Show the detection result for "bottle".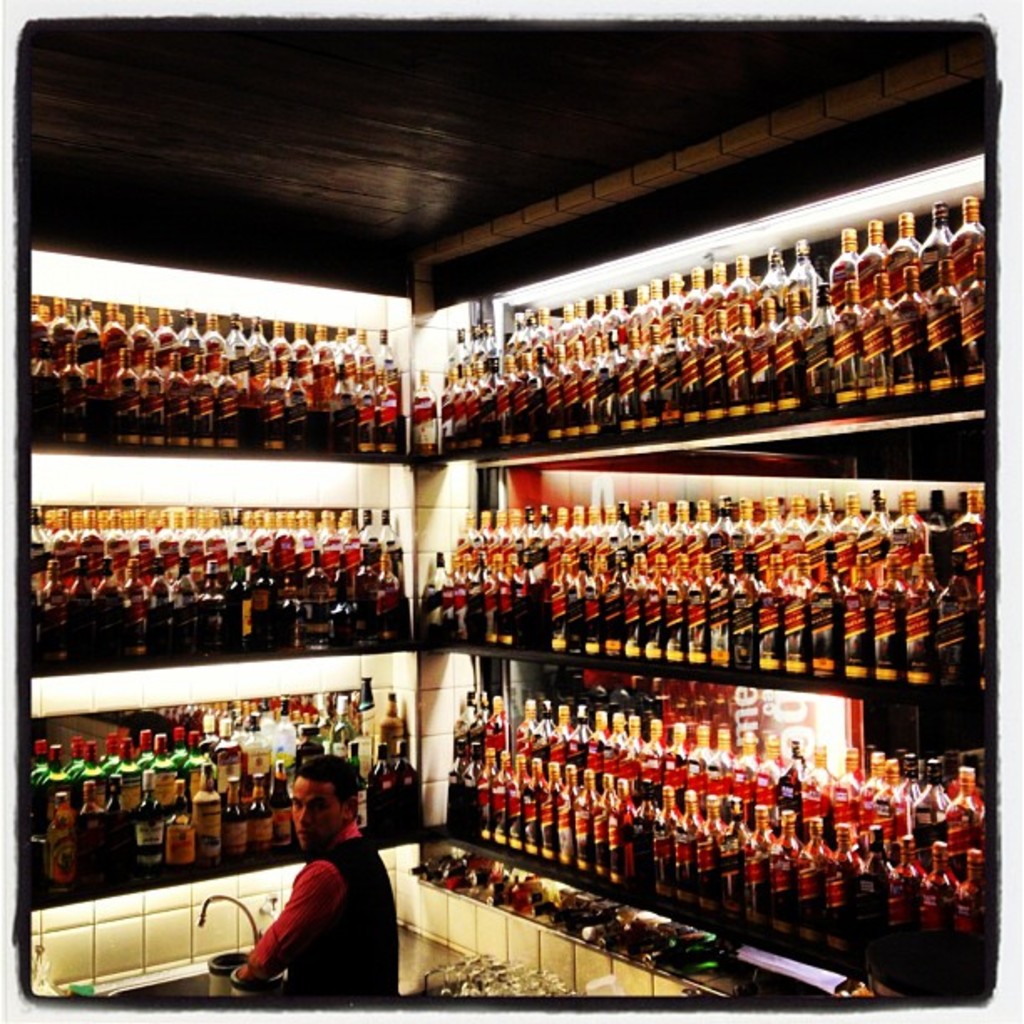
453 326 480 360.
